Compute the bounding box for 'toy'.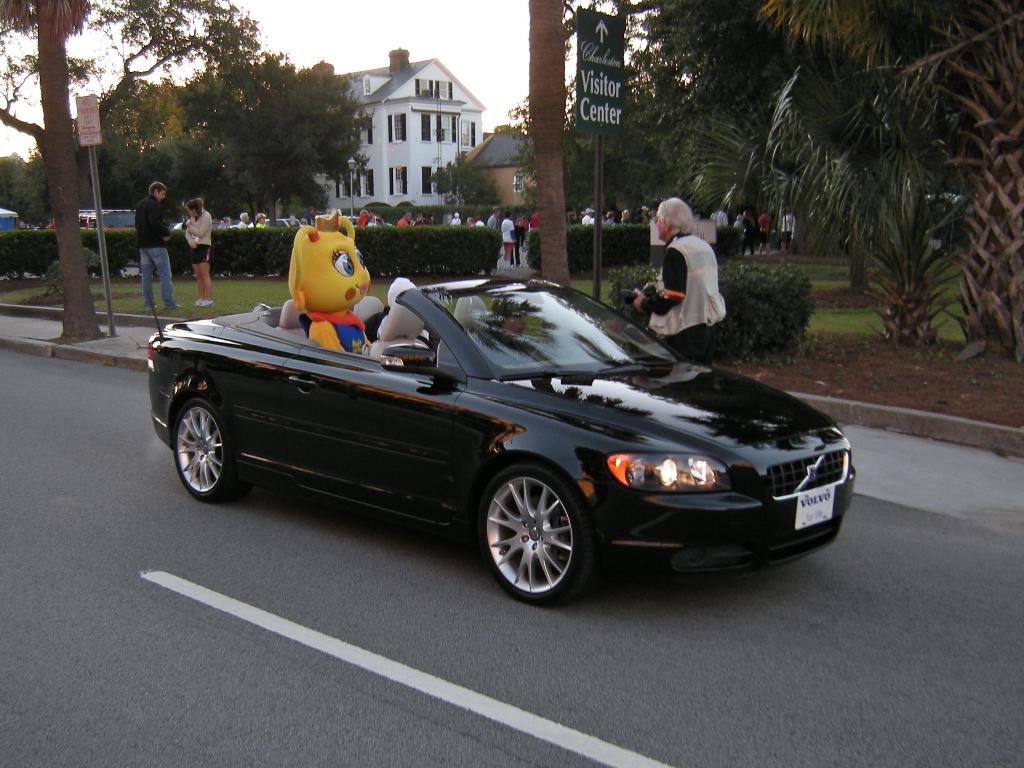
(281,208,376,358).
